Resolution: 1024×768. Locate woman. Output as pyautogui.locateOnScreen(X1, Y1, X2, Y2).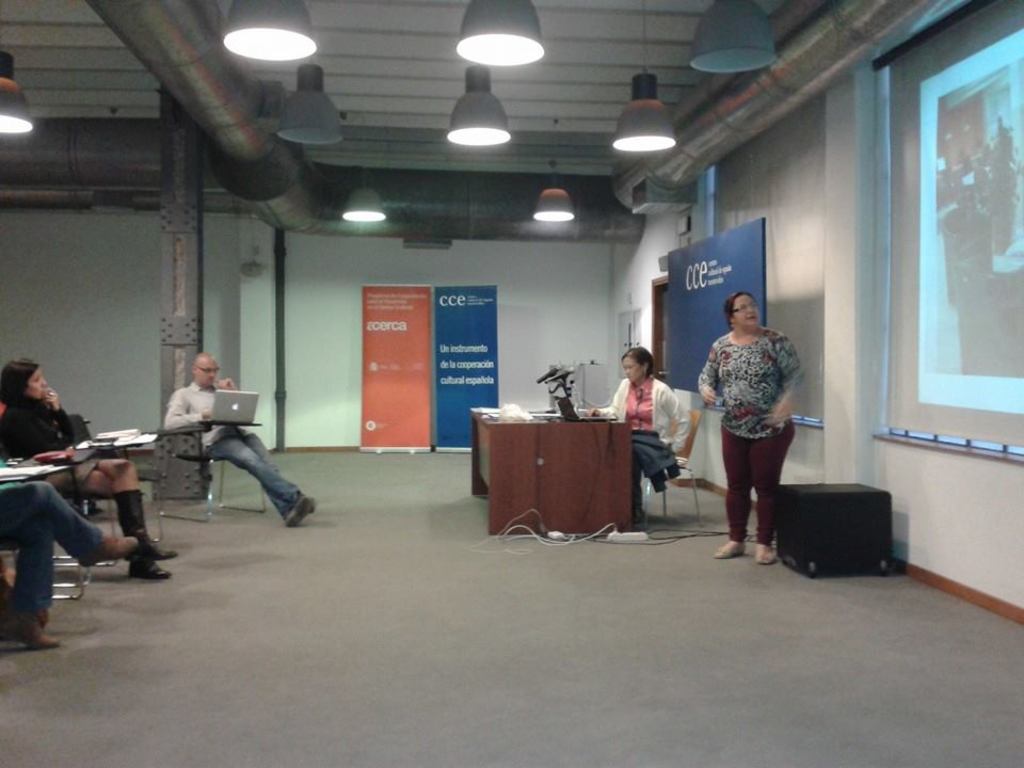
pyautogui.locateOnScreen(0, 357, 179, 578).
